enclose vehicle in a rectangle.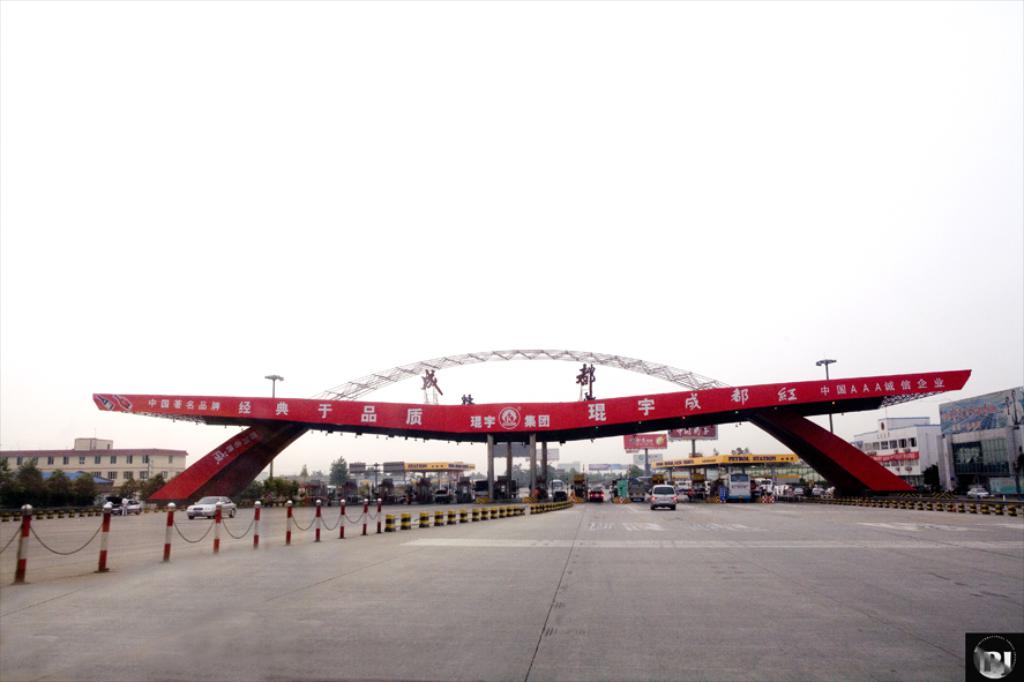
(x1=756, y1=475, x2=772, y2=493).
